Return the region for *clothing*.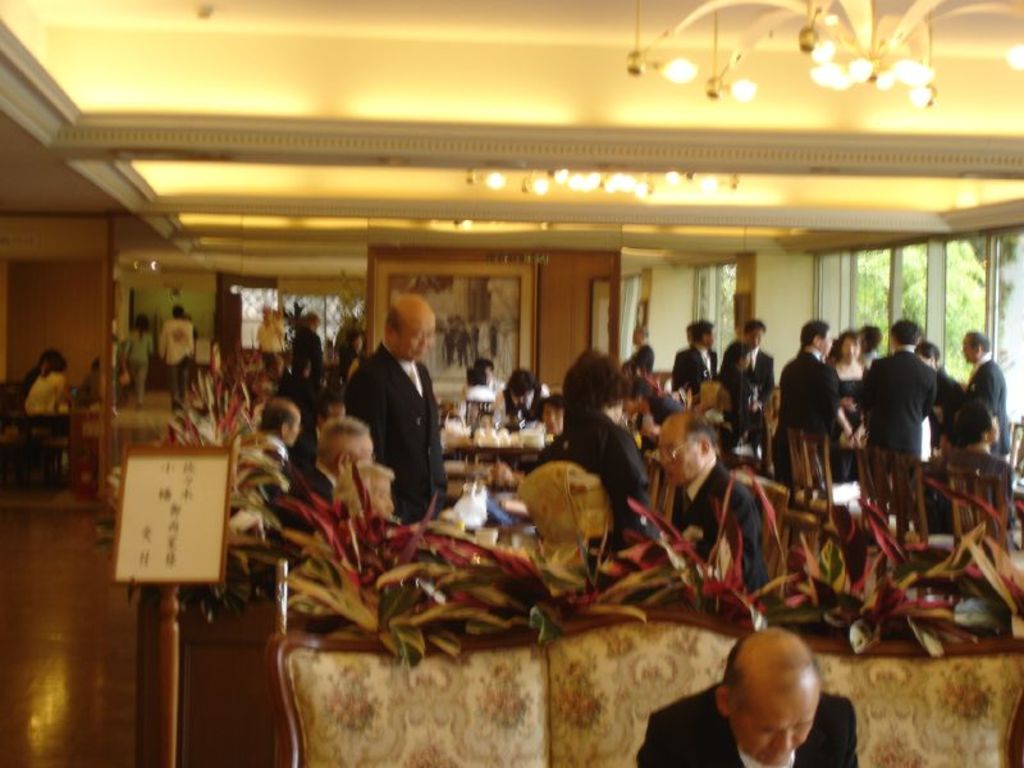
461,383,493,406.
